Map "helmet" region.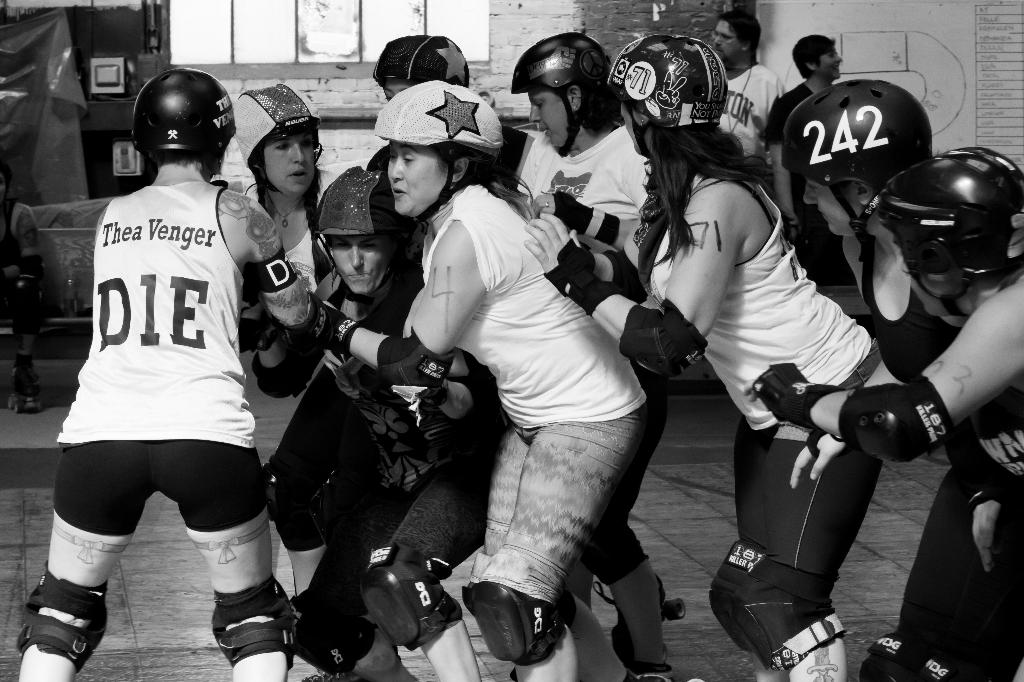
Mapped to crop(234, 81, 323, 195).
